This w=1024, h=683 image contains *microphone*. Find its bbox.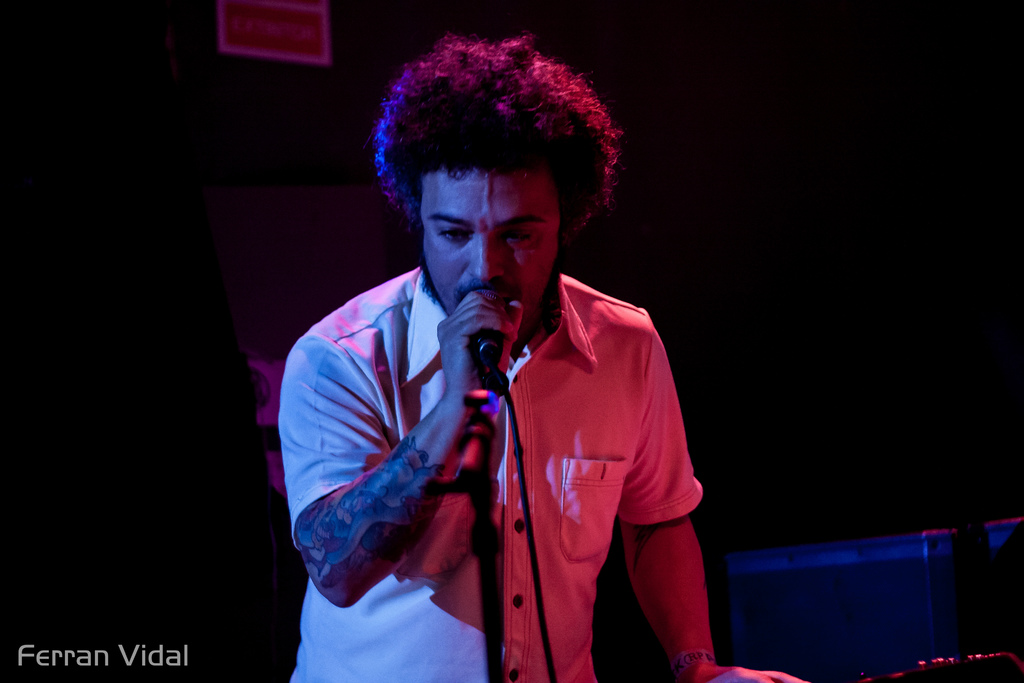
[451,277,519,393].
